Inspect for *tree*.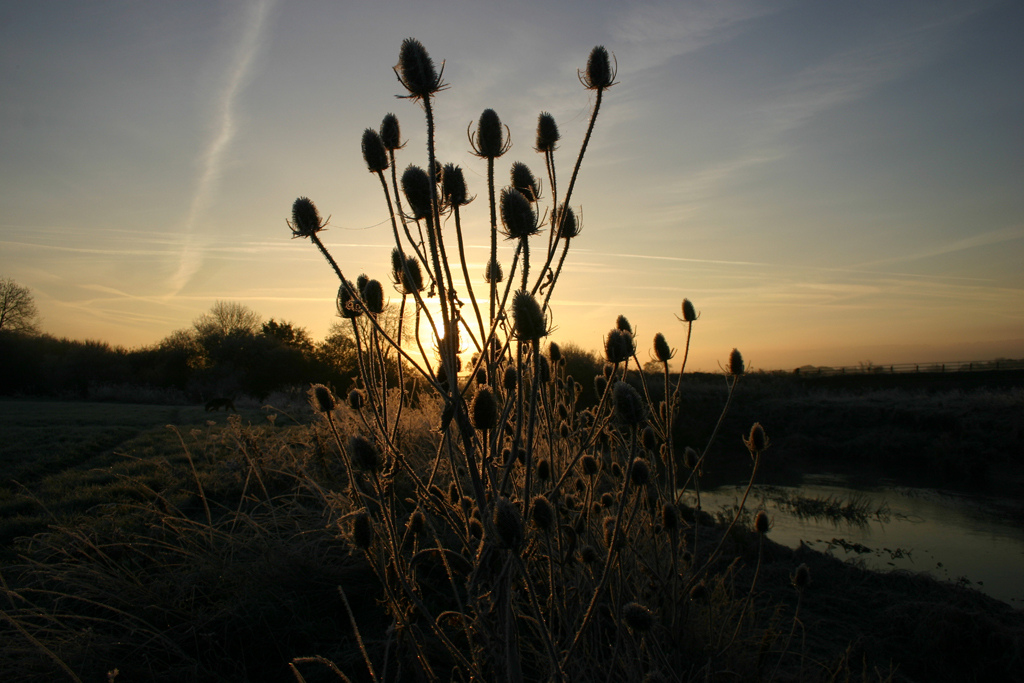
Inspection: (0, 276, 43, 349).
